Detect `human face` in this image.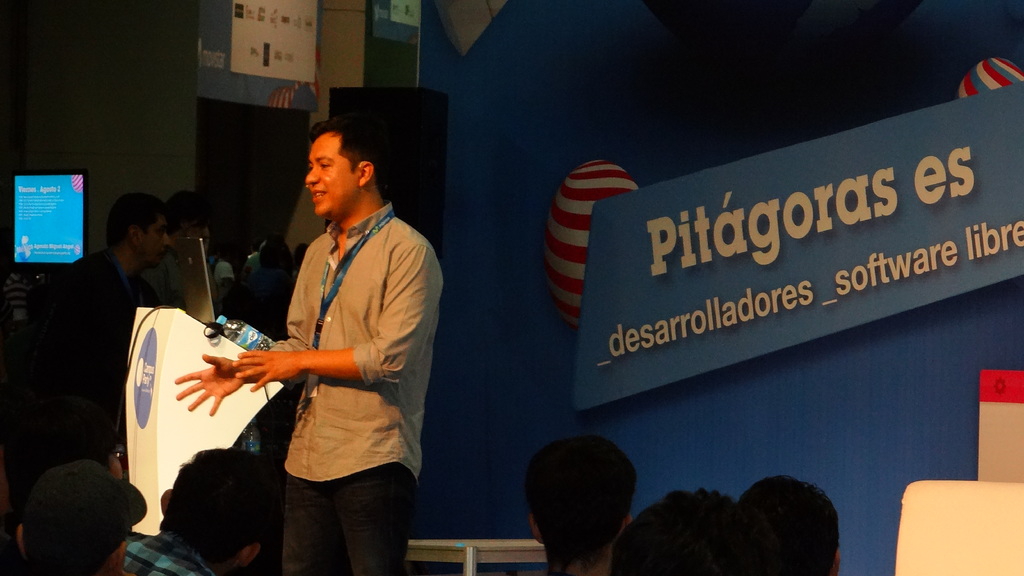
Detection: [305,132,364,220].
